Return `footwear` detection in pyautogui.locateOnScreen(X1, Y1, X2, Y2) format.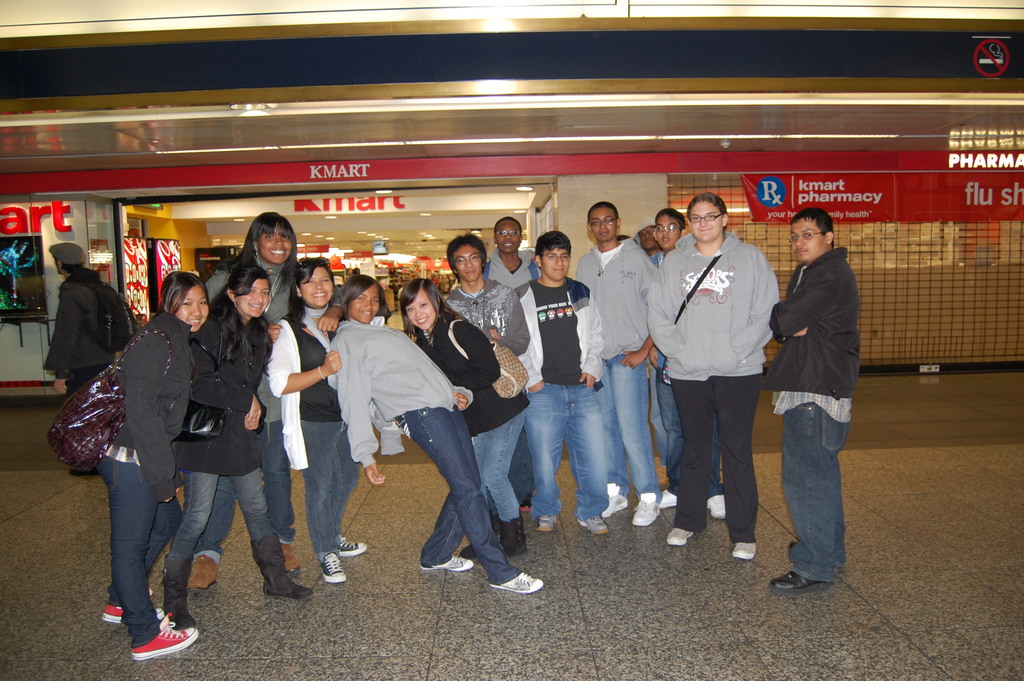
pyautogui.locateOnScreen(337, 531, 371, 559).
